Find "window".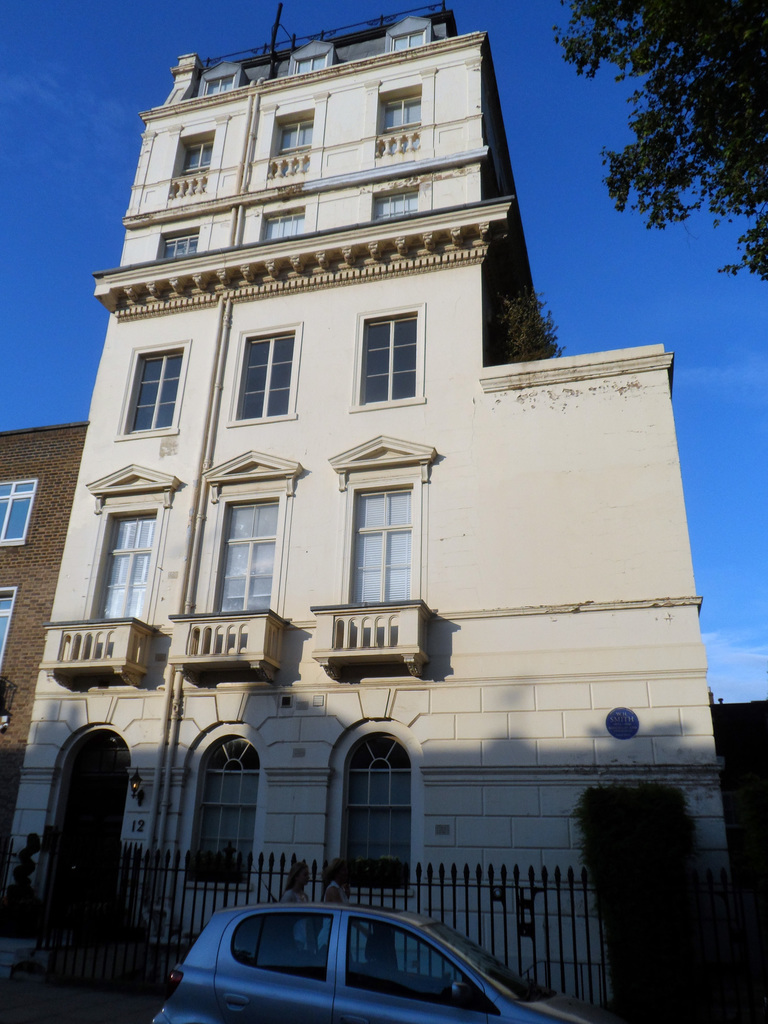
<bbox>114, 342, 188, 444</bbox>.
